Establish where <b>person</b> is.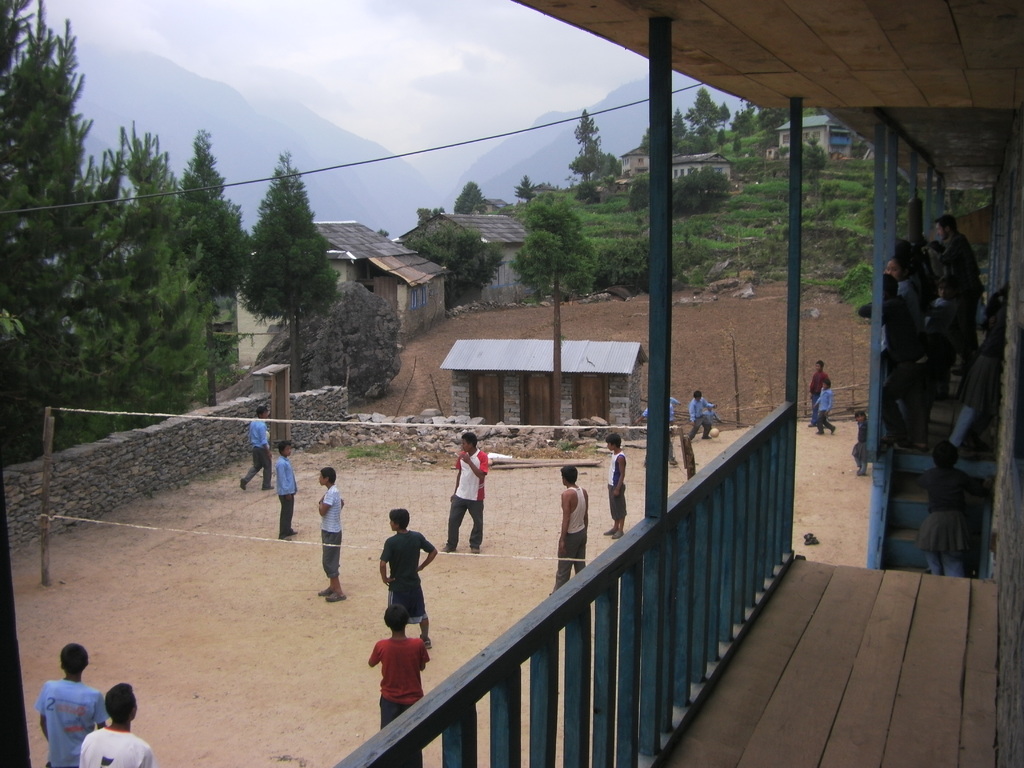
Established at [604,430,627,540].
